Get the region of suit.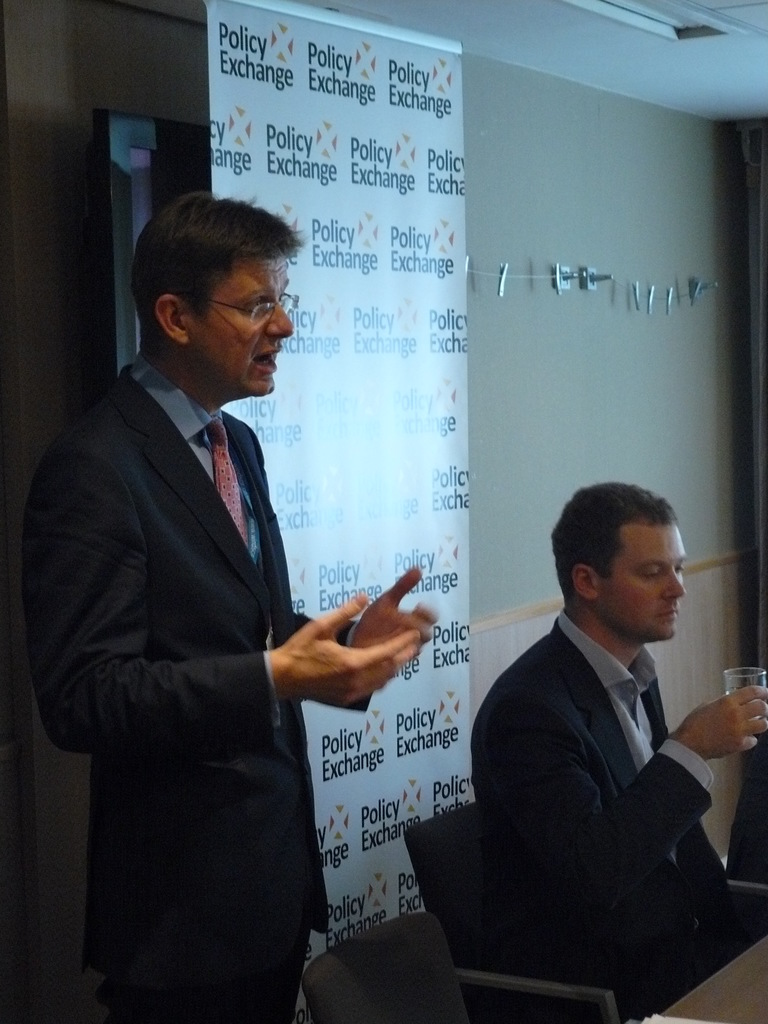
x1=474, y1=608, x2=735, y2=1023.
